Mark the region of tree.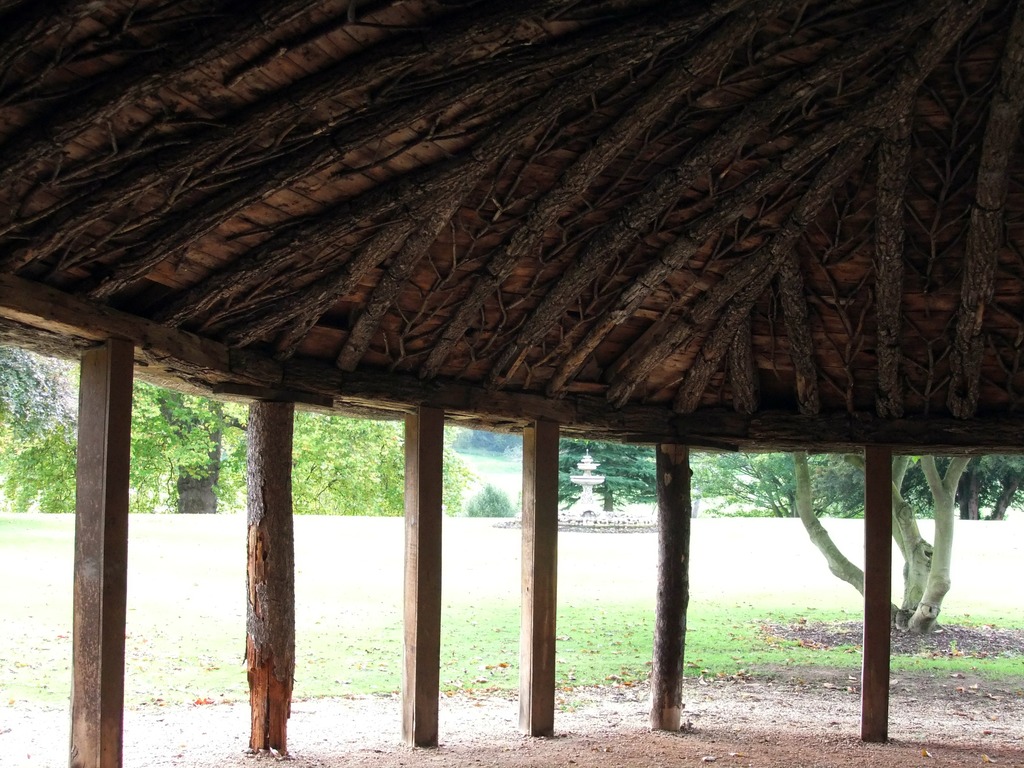
Region: BBox(692, 459, 1023, 523).
